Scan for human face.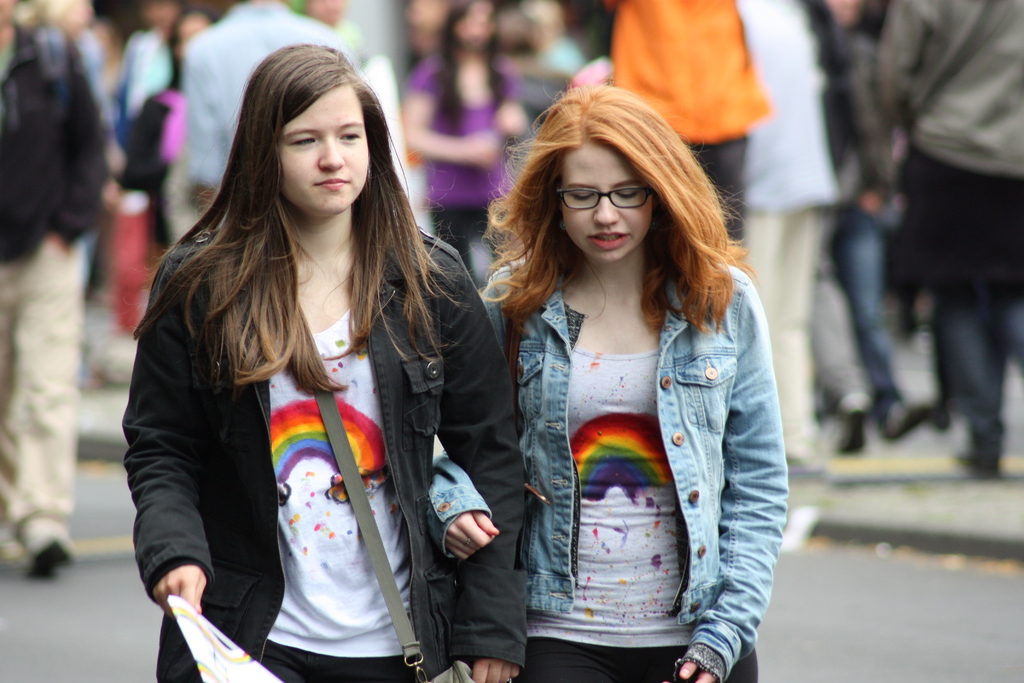
Scan result: pyautogui.locateOnScreen(561, 150, 650, 260).
